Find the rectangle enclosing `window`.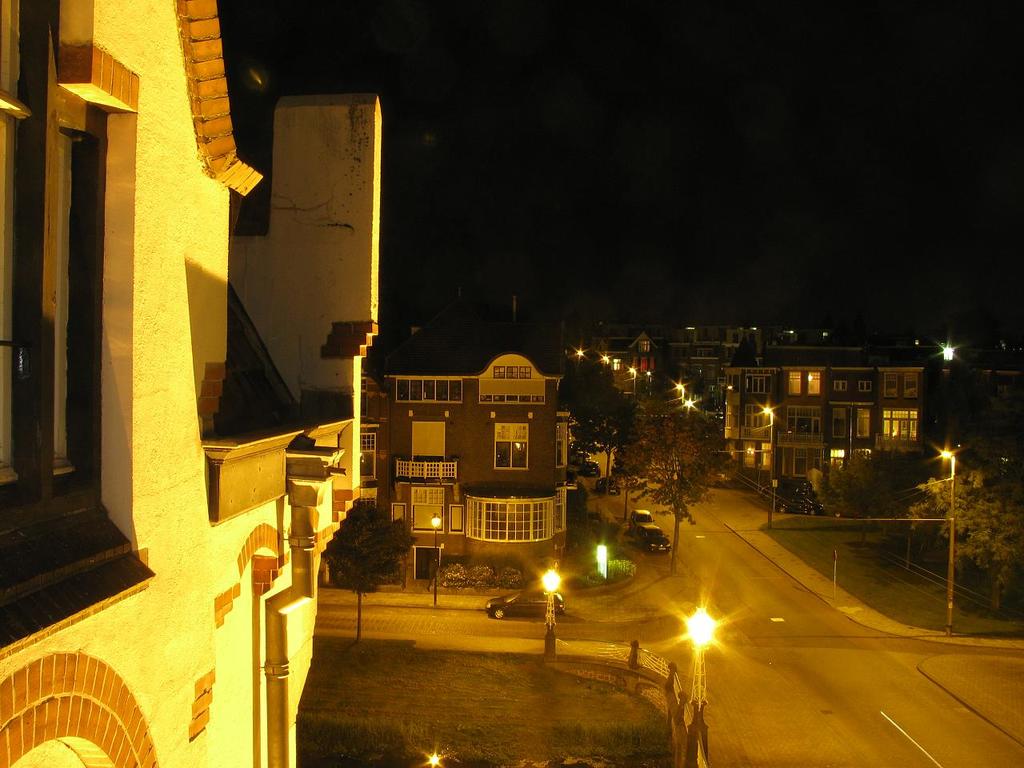
(807, 369, 819, 393).
